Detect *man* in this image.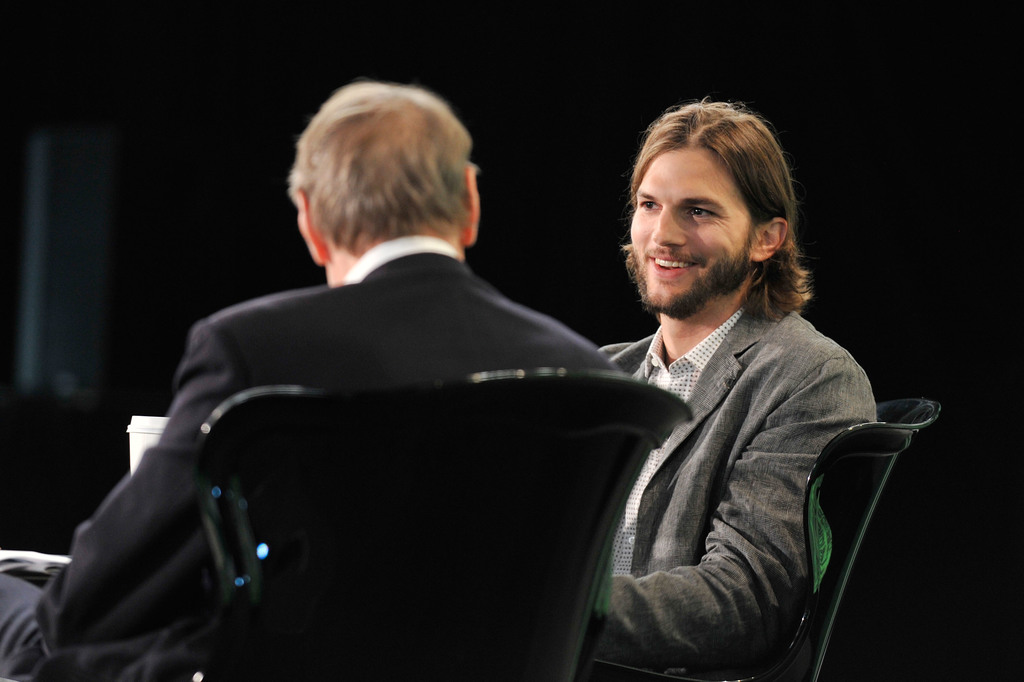
Detection: 0,79,620,681.
